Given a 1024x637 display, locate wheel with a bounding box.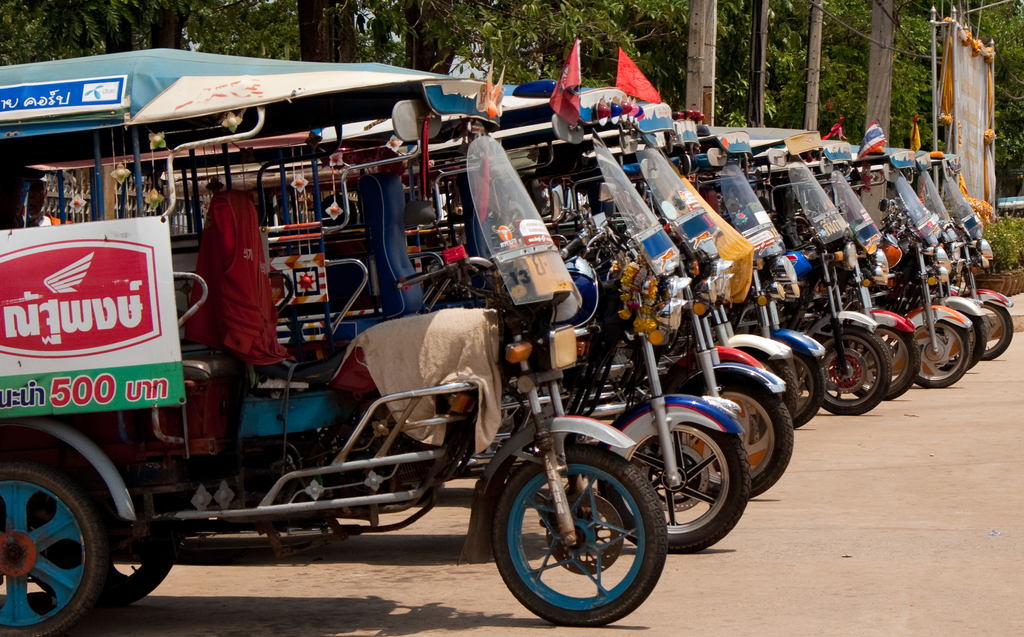
Located: 1:466:120:622.
